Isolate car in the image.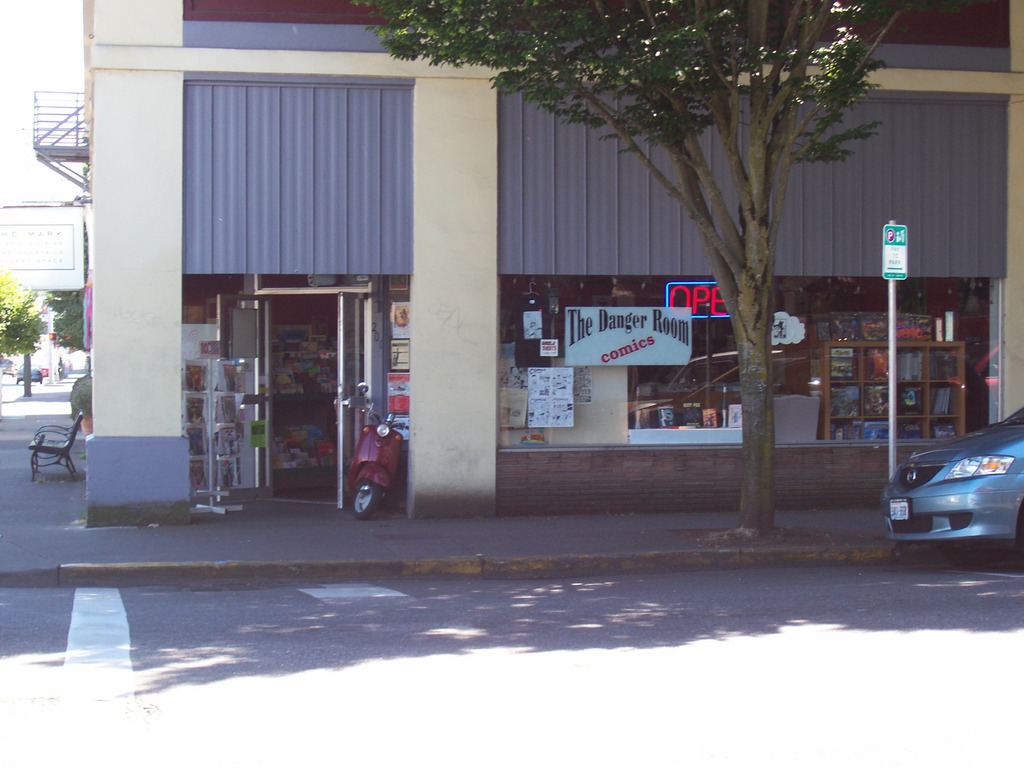
Isolated region: detection(15, 368, 40, 383).
